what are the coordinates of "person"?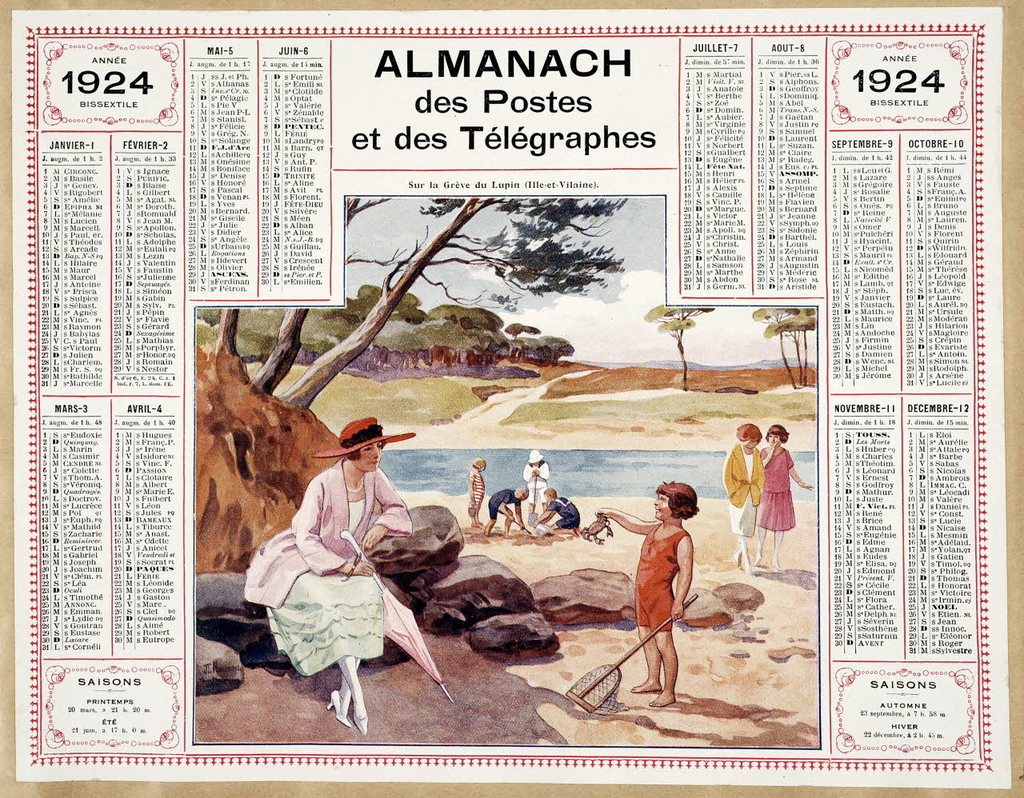
x1=485 y1=485 x2=530 y2=537.
